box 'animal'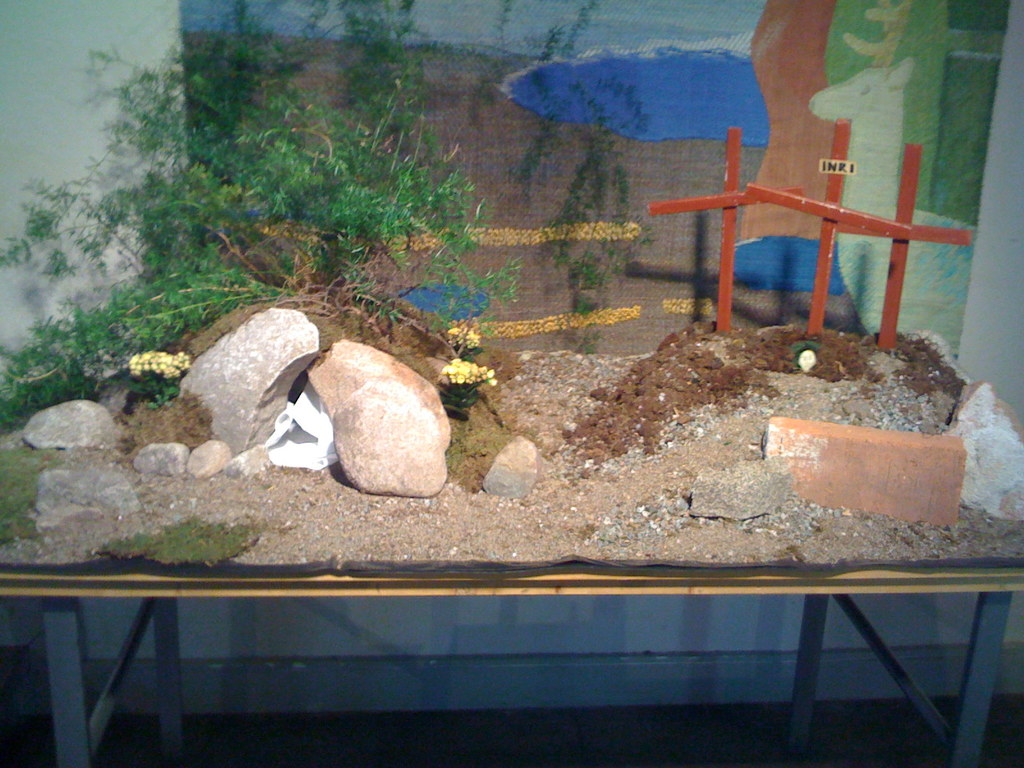
x1=808 y1=54 x2=980 y2=363
